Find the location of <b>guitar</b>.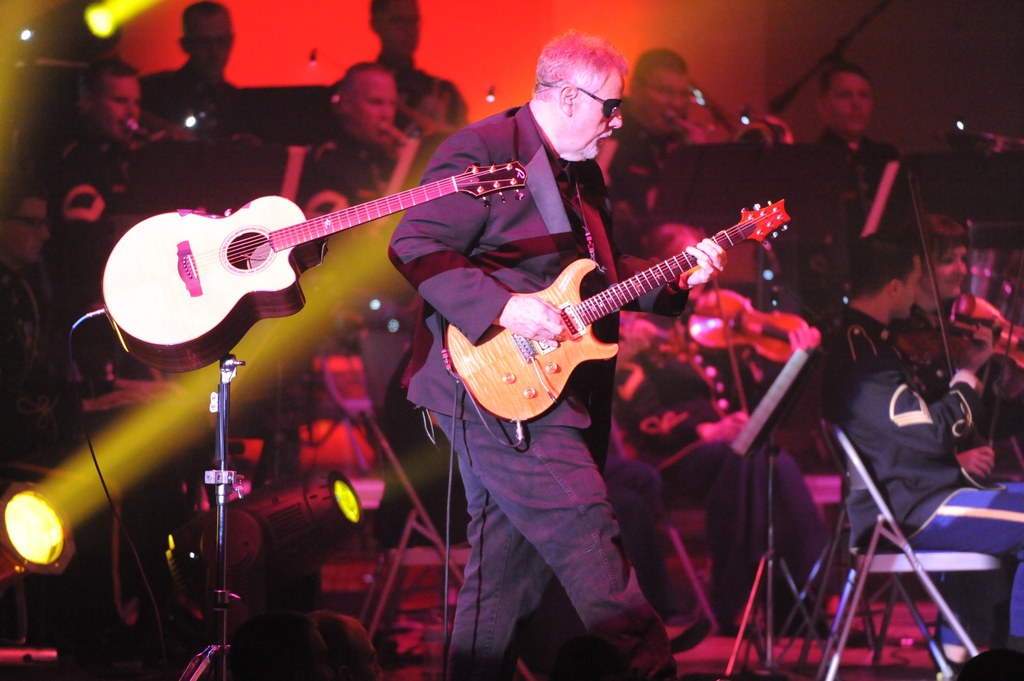
Location: locate(445, 195, 790, 423).
